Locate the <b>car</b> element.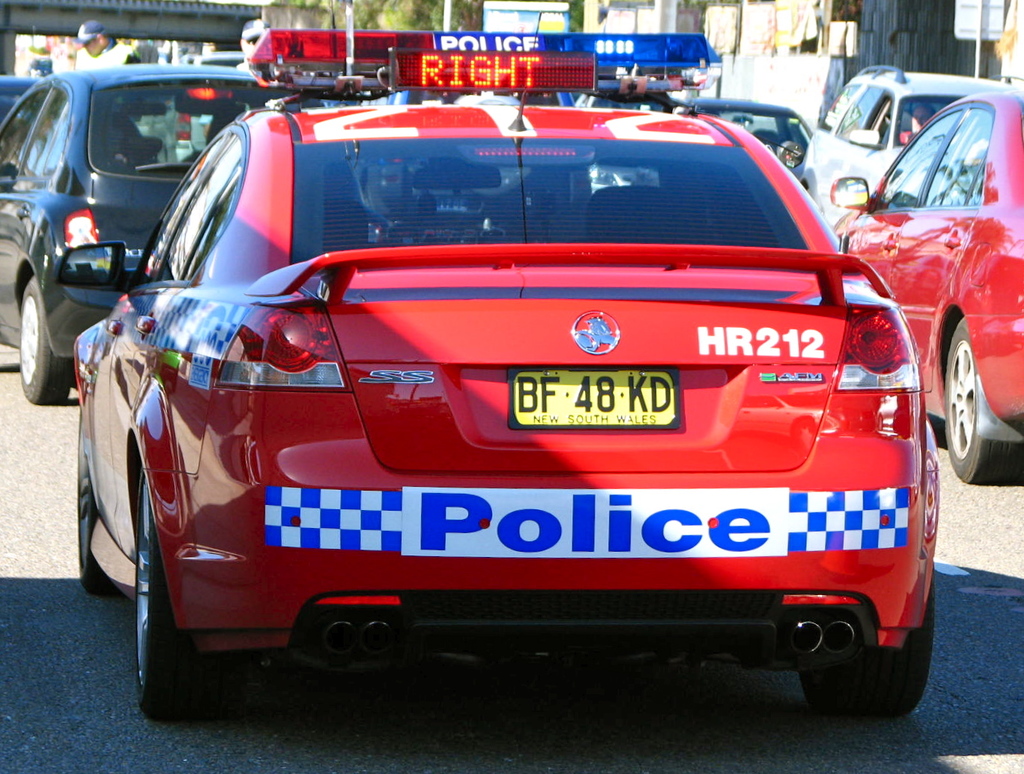
Element bbox: region(0, 64, 262, 403).
